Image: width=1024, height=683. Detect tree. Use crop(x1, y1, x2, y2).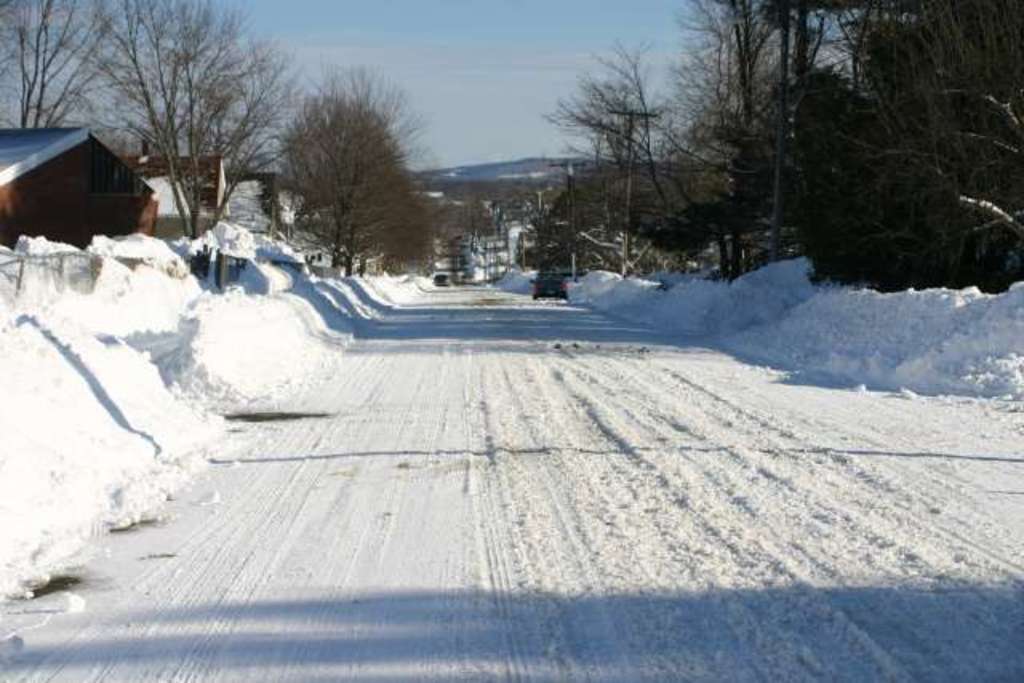
crop(99, 0, 301, 234).
